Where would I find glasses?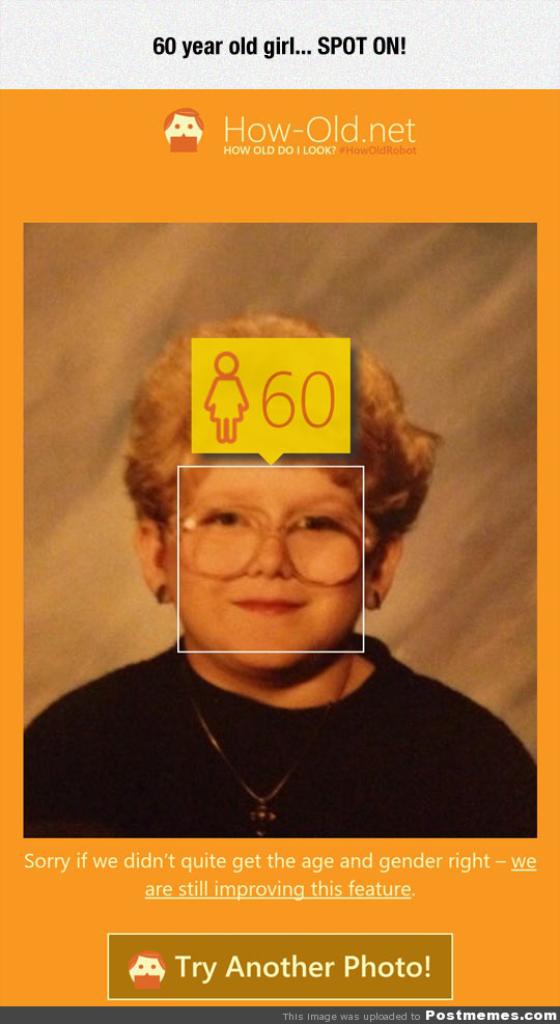
At select_region(161, 498, 375, 586).
